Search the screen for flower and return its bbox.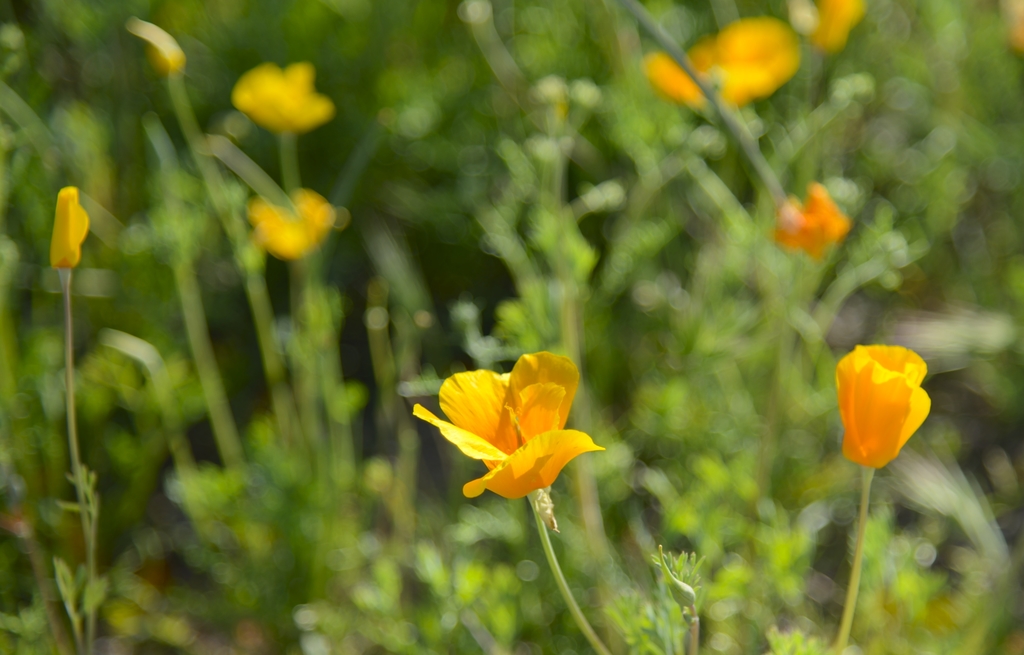
Found: pyautogui.locateOnScreen(787, 0, 862, 51).
